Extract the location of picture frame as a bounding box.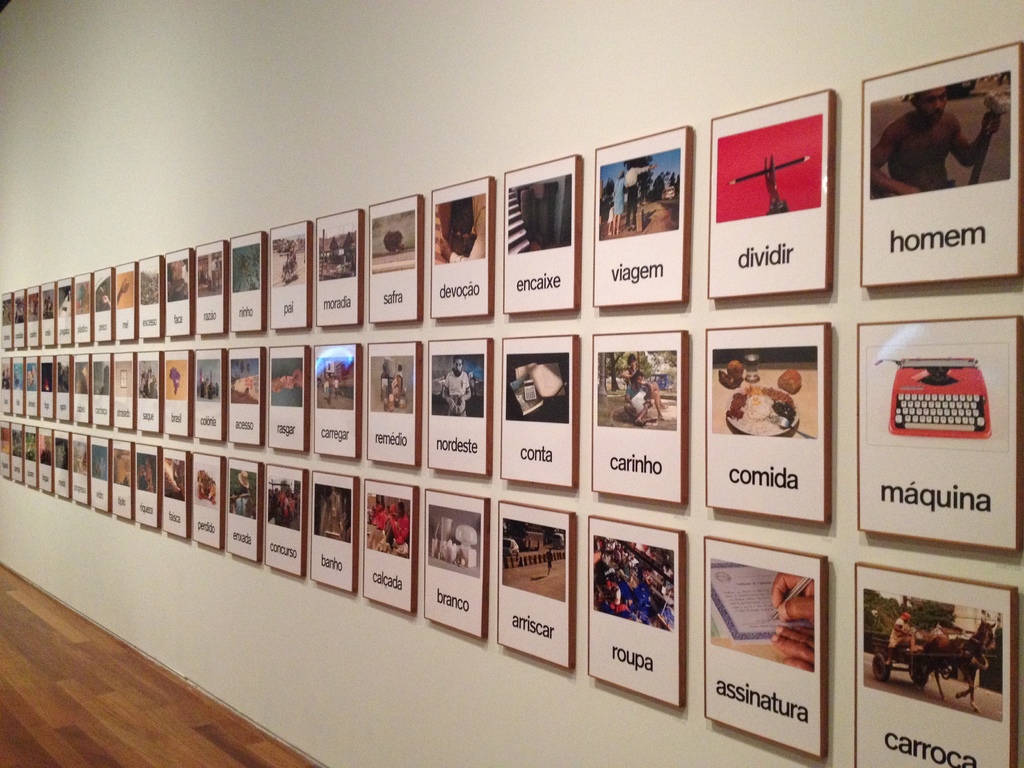
pyautogui.locateOnScreen(136, 440, 160, 532).
